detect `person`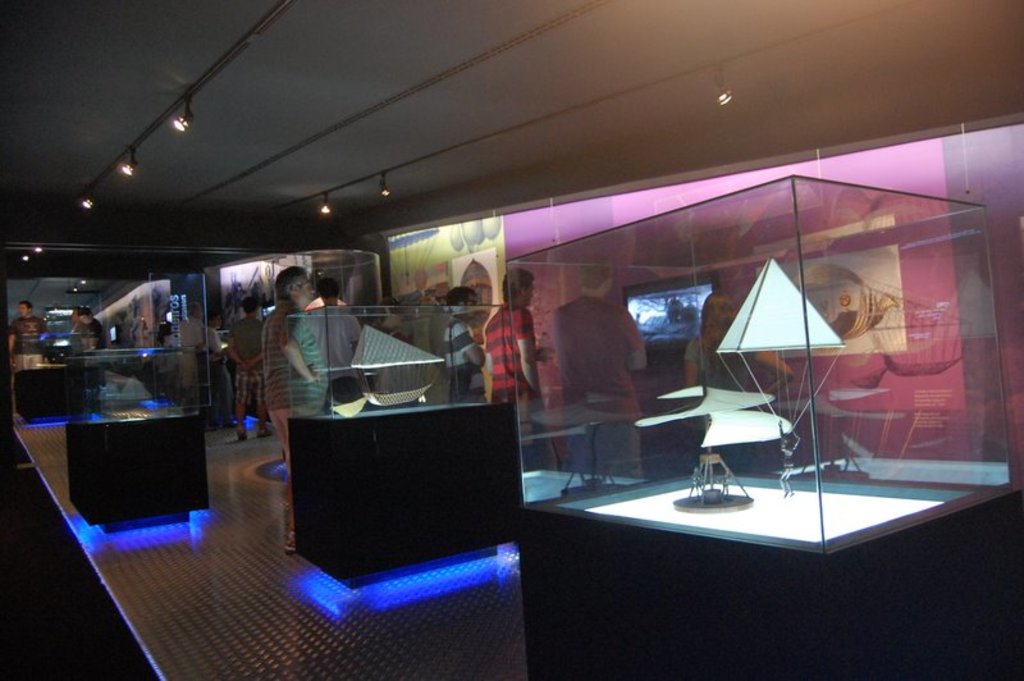
9:298:50:376
